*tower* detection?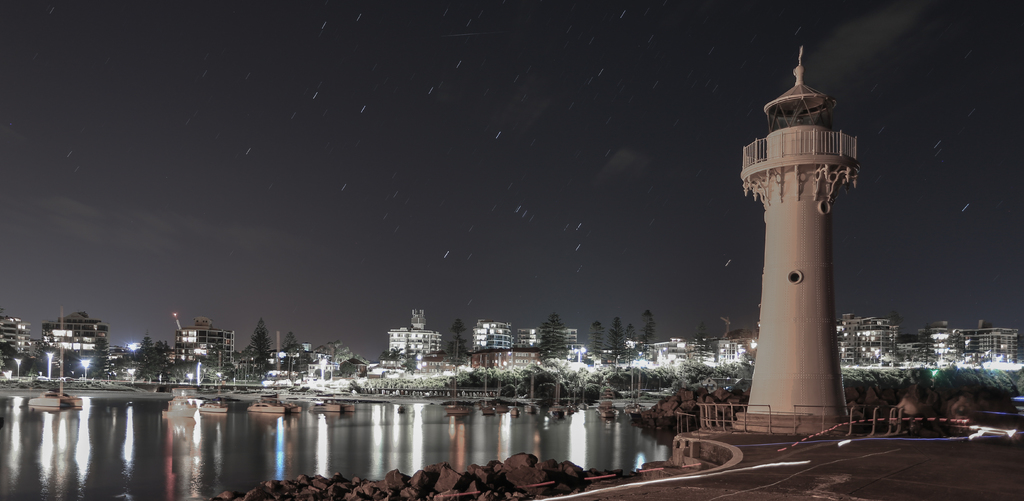
rect(36, 311, 110, 379)
